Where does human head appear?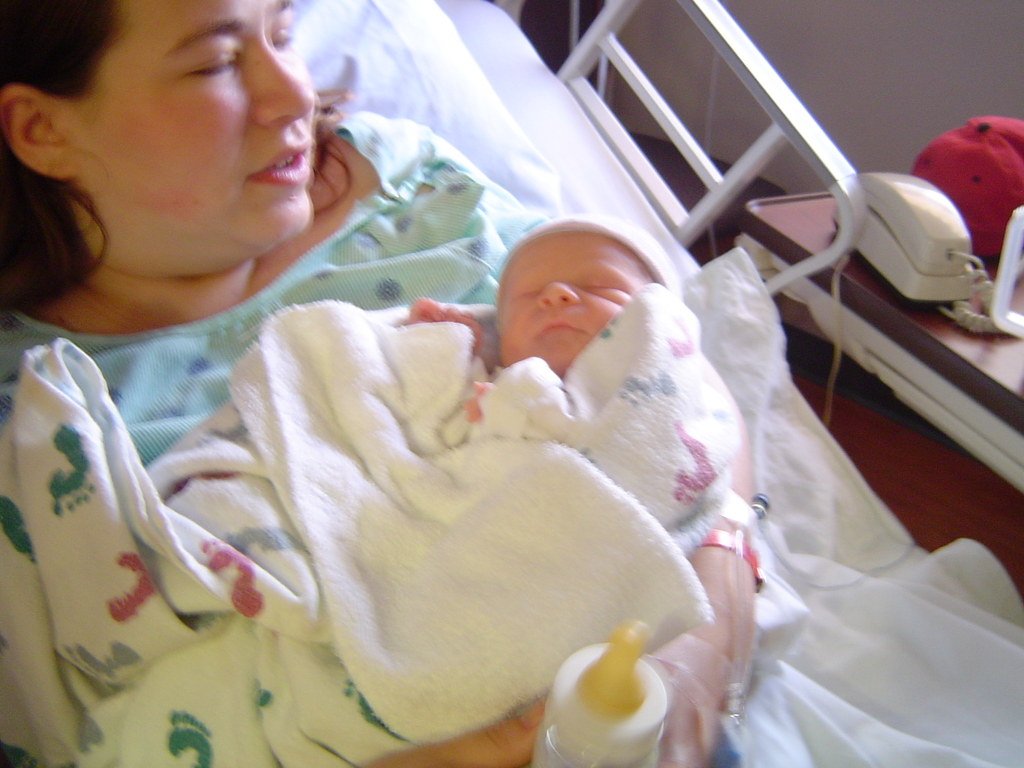
Appears at BBox(0, 0, 316, 275).
